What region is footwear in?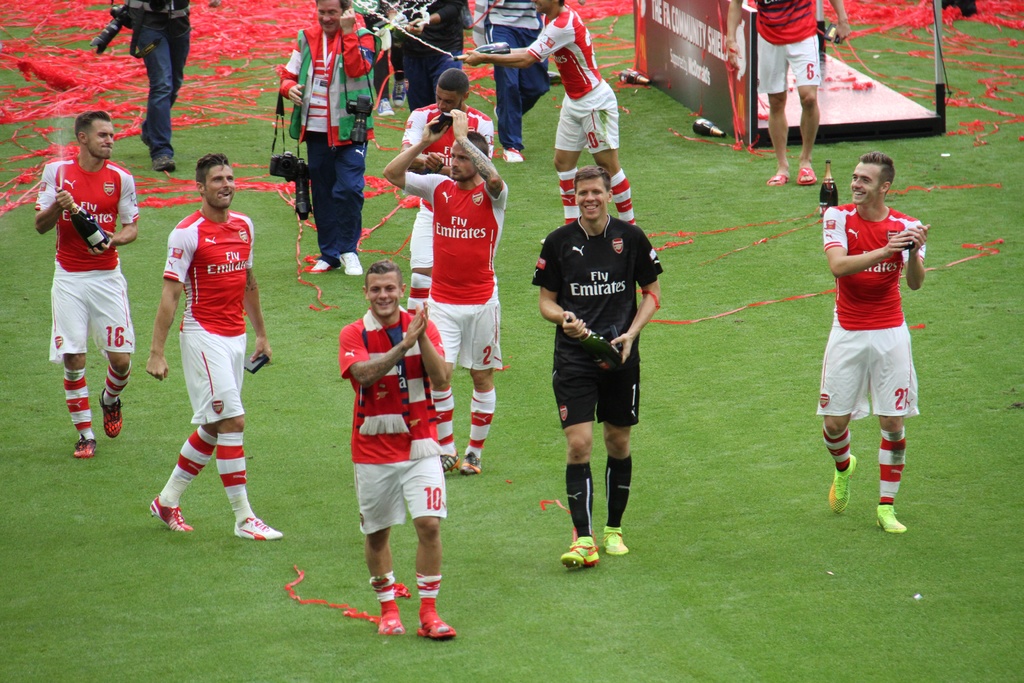
(left=376, top=606, right=406, bottom=635).
